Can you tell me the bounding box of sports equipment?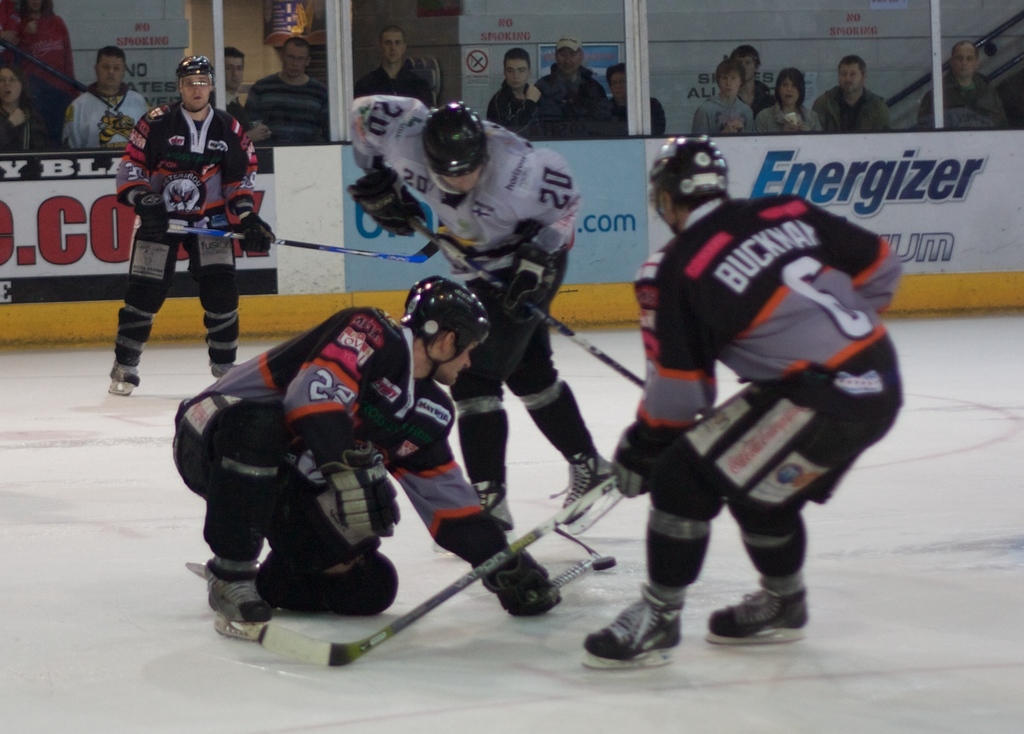
region(427, 480, 514, 554).
